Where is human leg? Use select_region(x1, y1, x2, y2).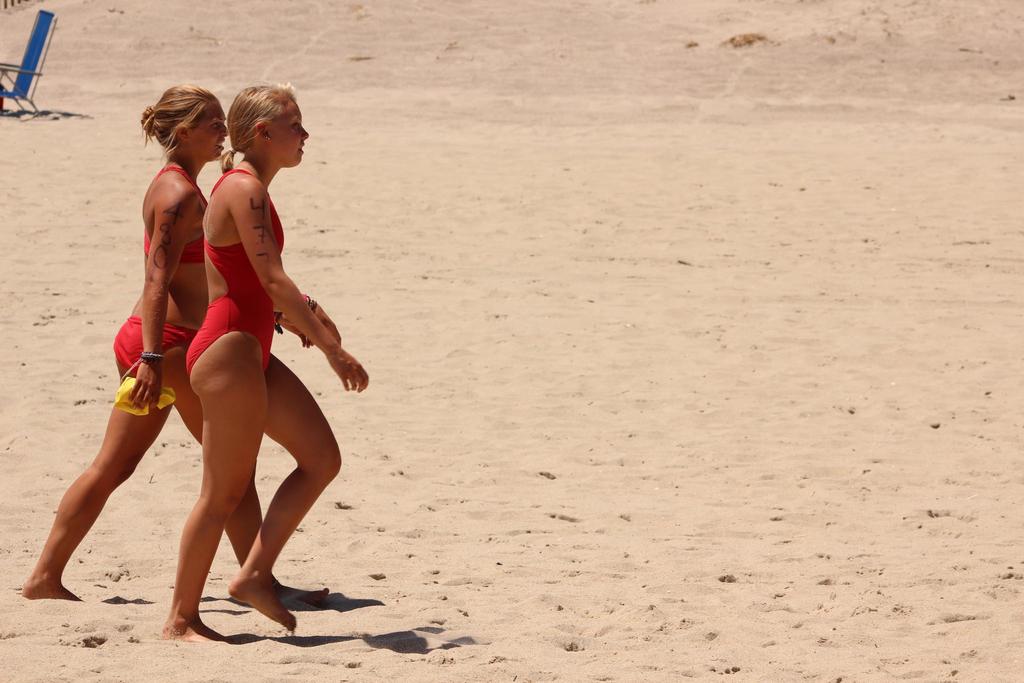
select_region(17, 320, 172, 598).
